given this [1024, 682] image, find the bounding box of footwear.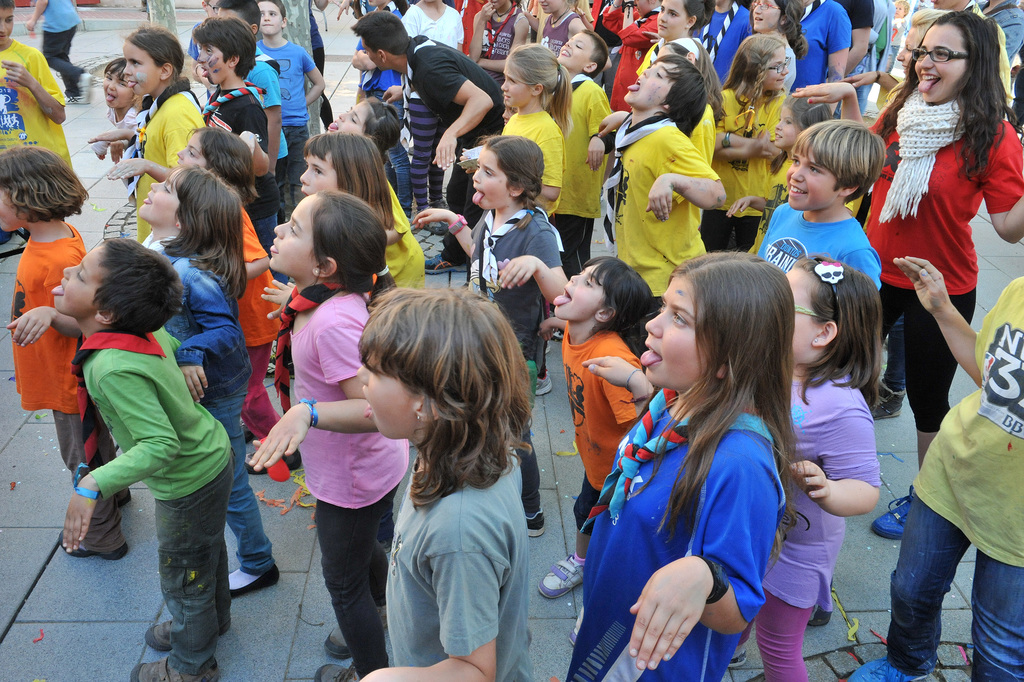
<region>314, 660, 359, 681</region>.
